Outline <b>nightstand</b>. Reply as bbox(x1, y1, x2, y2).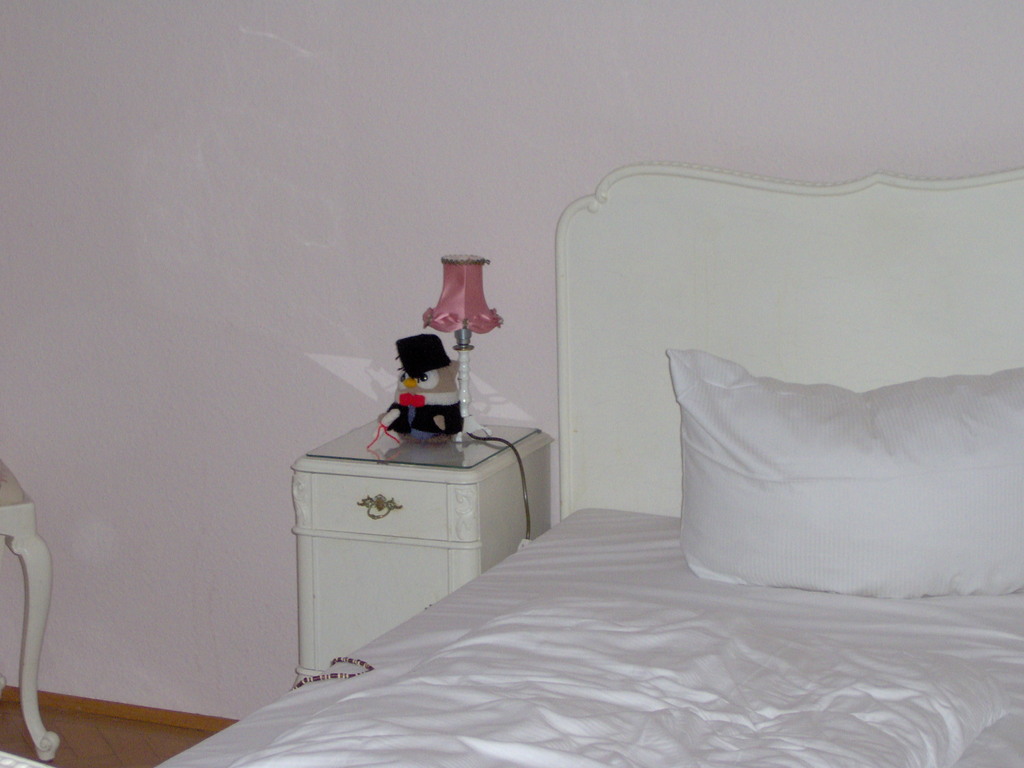
bbox(277, 381, 525, 698).
